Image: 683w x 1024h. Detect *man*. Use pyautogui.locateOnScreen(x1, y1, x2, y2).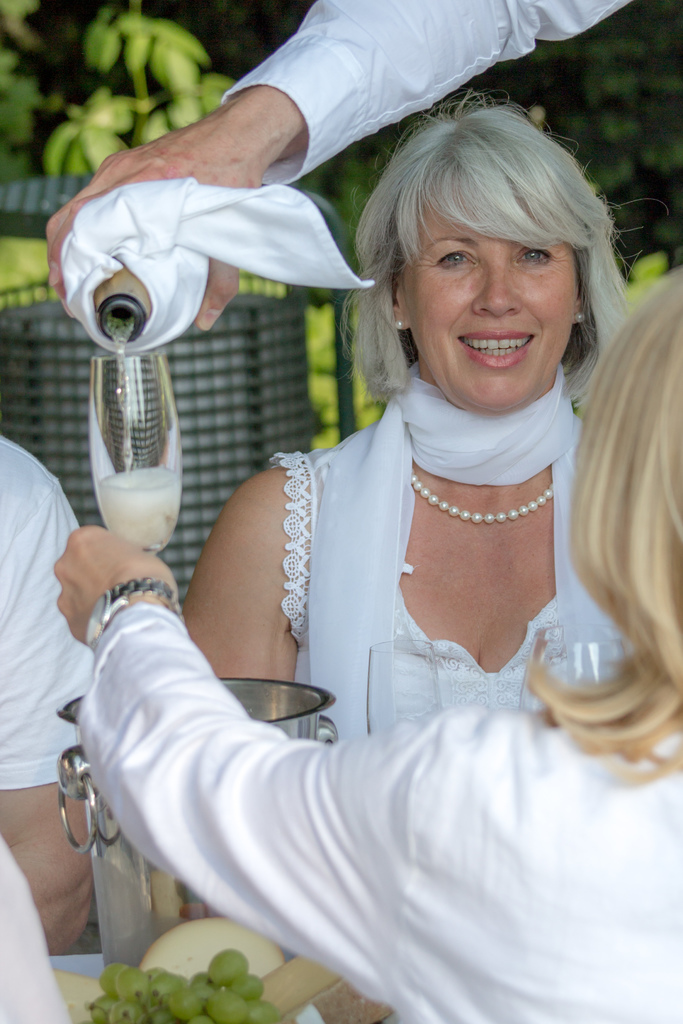
pyautogui.locateOnScreen(45, 0, 632, 337).
